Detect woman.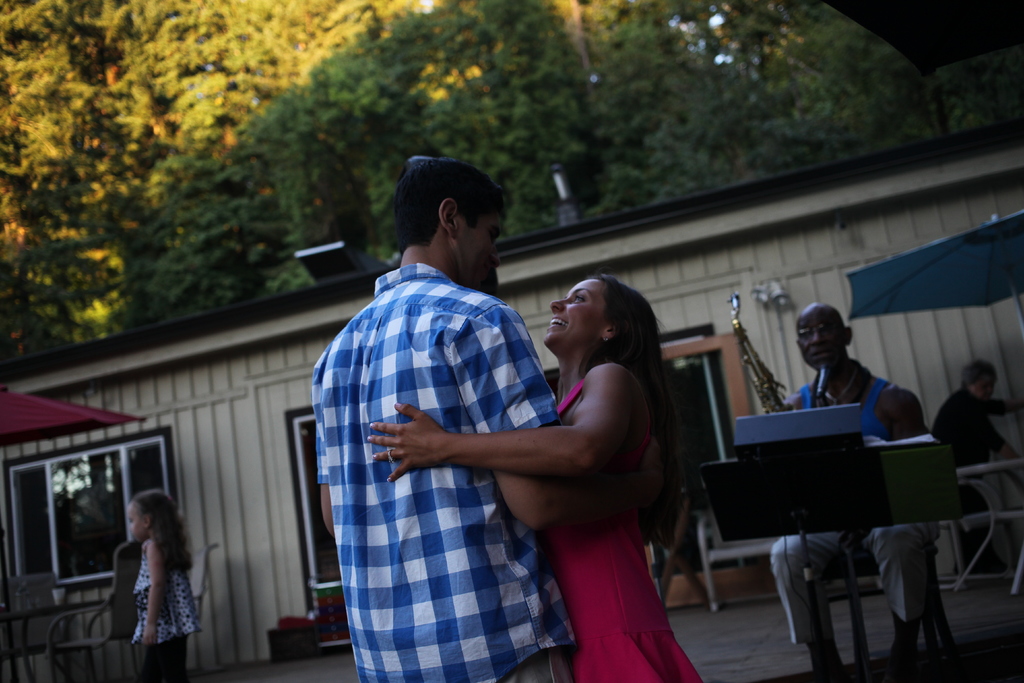
Detected at rect(363, 264, 717, 682).
